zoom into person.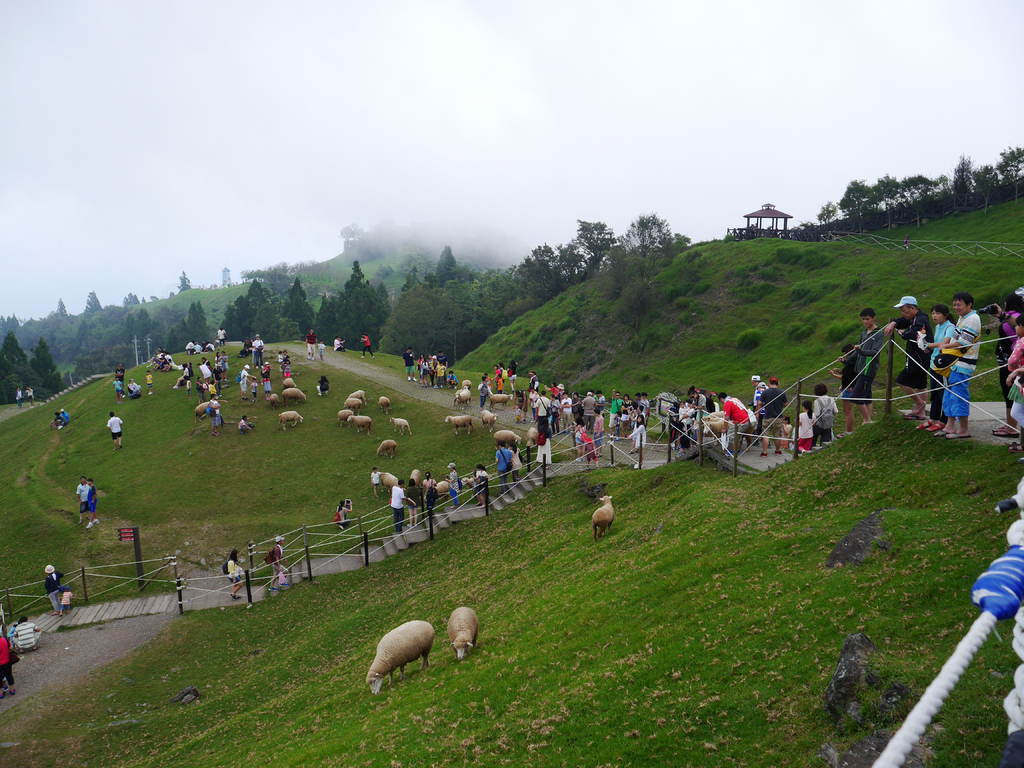
Zoom target: Rect(422, 470, 436, 518).
